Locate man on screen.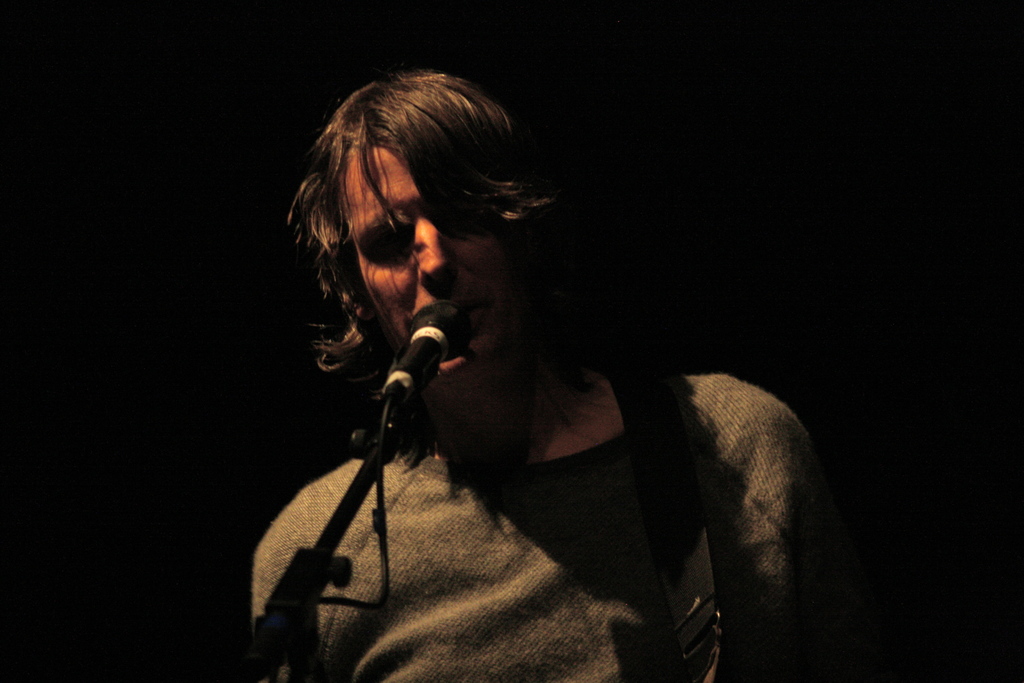
On screen at box=[210, 62, 858, 665].
